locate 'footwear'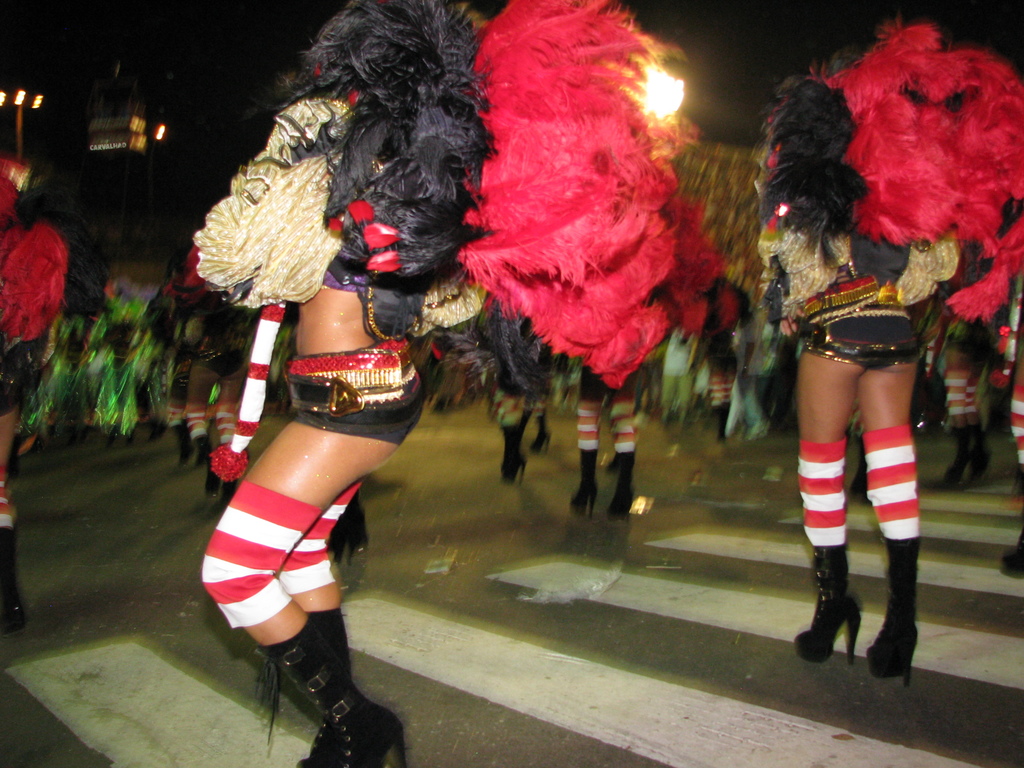
bbox=[531, 409, 552, 456]
